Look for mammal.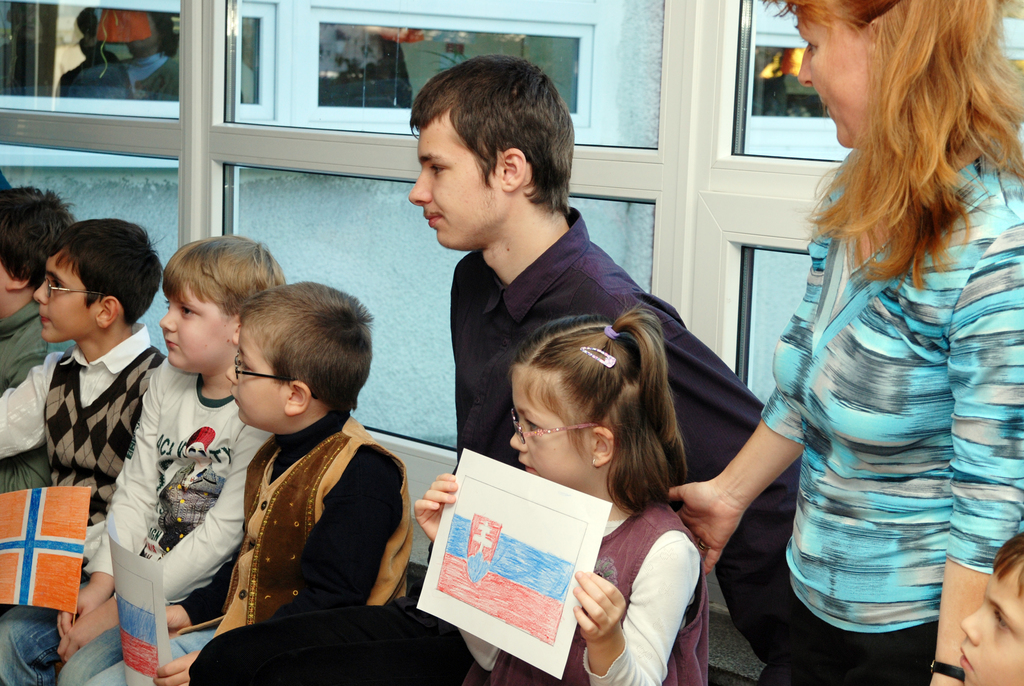
Found: {"x1": 0, "y1": 218, "x2": 160, "y2": 610}.
